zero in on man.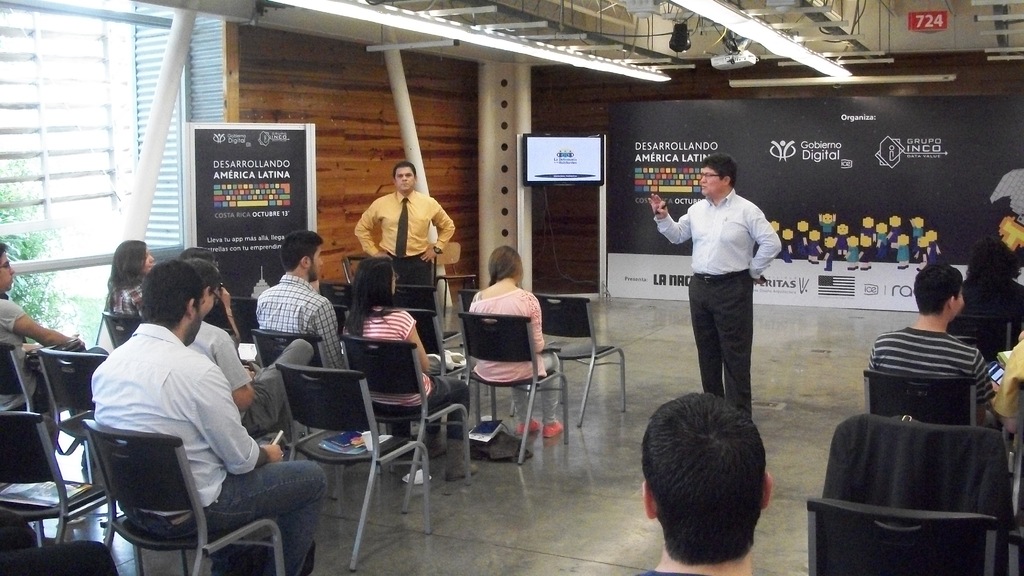
Zeroed in: (x1=181, y1=260, x2=294, y2=434).
